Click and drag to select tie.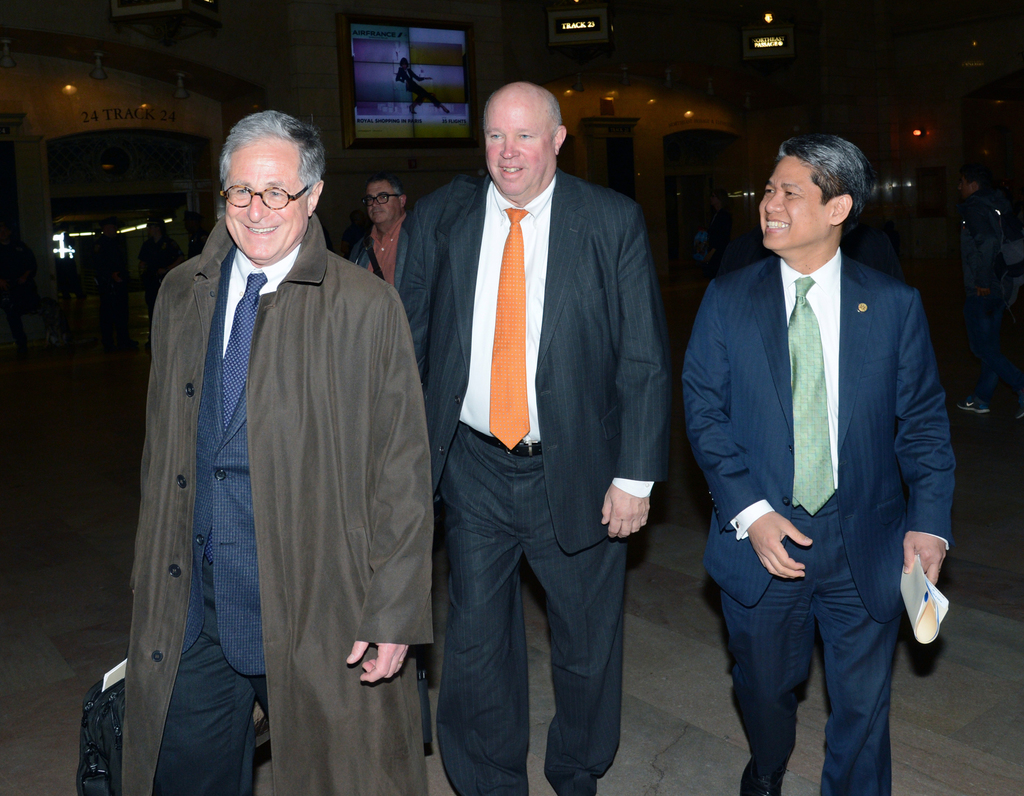
Selection: (791,271,838,514).
